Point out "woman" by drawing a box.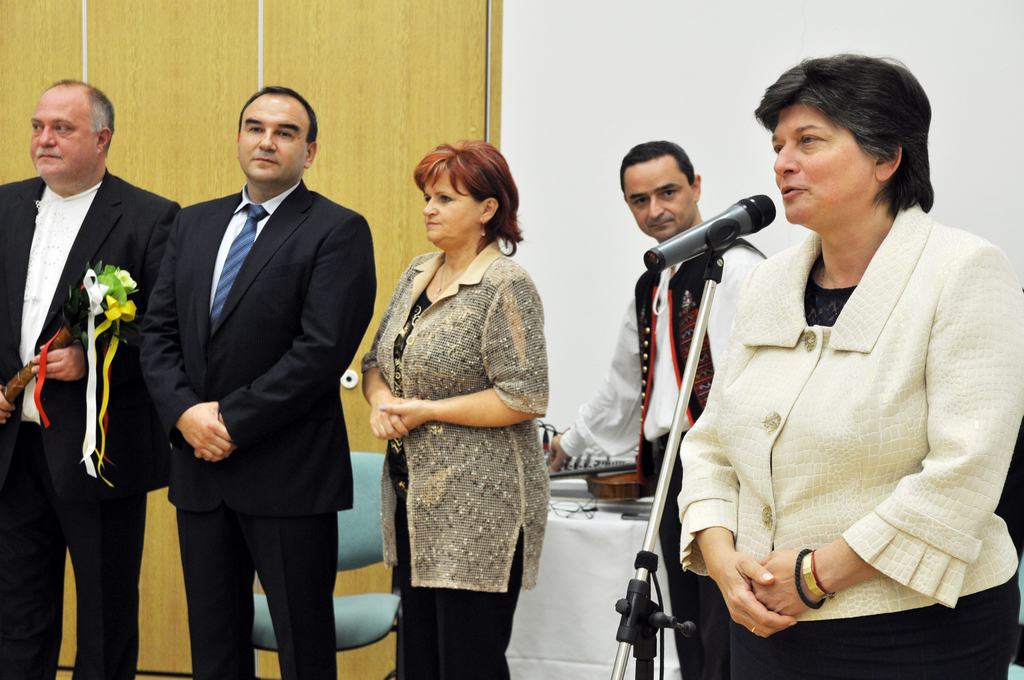
crop(358, 139, 548, 679).
